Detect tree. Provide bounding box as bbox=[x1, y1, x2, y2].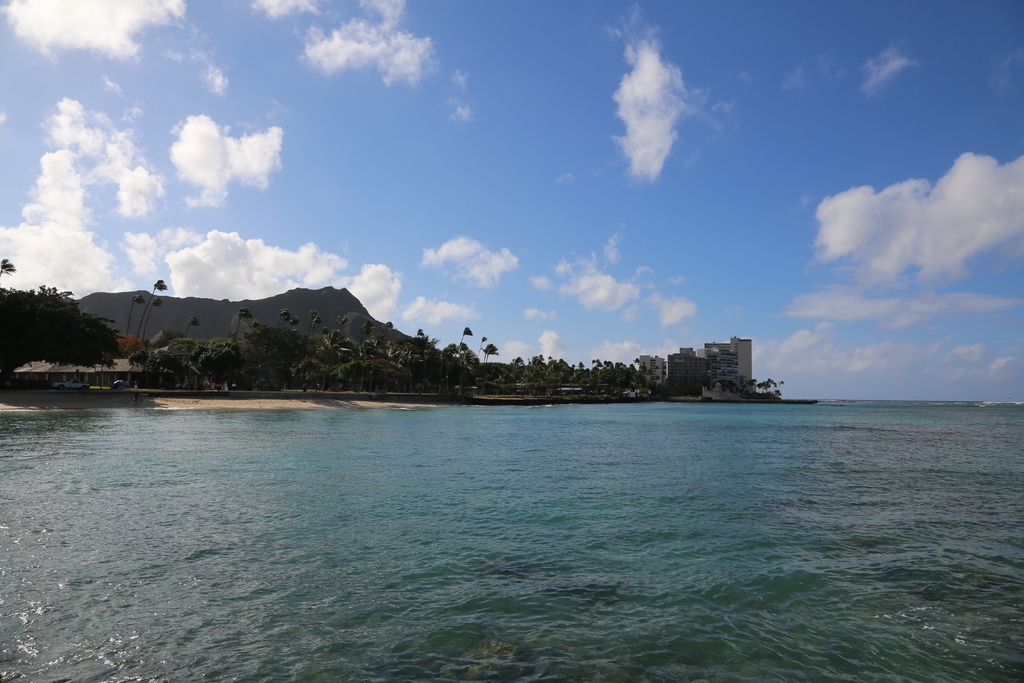
bbox=[0, 258, 16, 281].
